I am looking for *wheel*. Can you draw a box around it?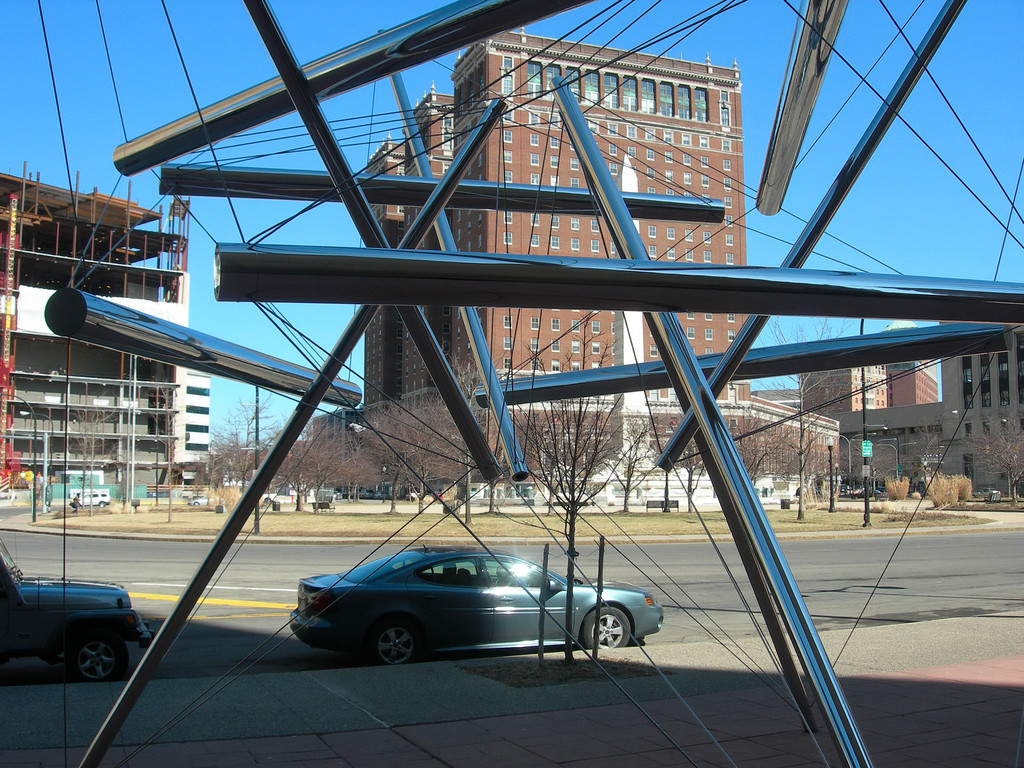
Sure, the bounding box is bbox=[63, 625, 129, 685].
